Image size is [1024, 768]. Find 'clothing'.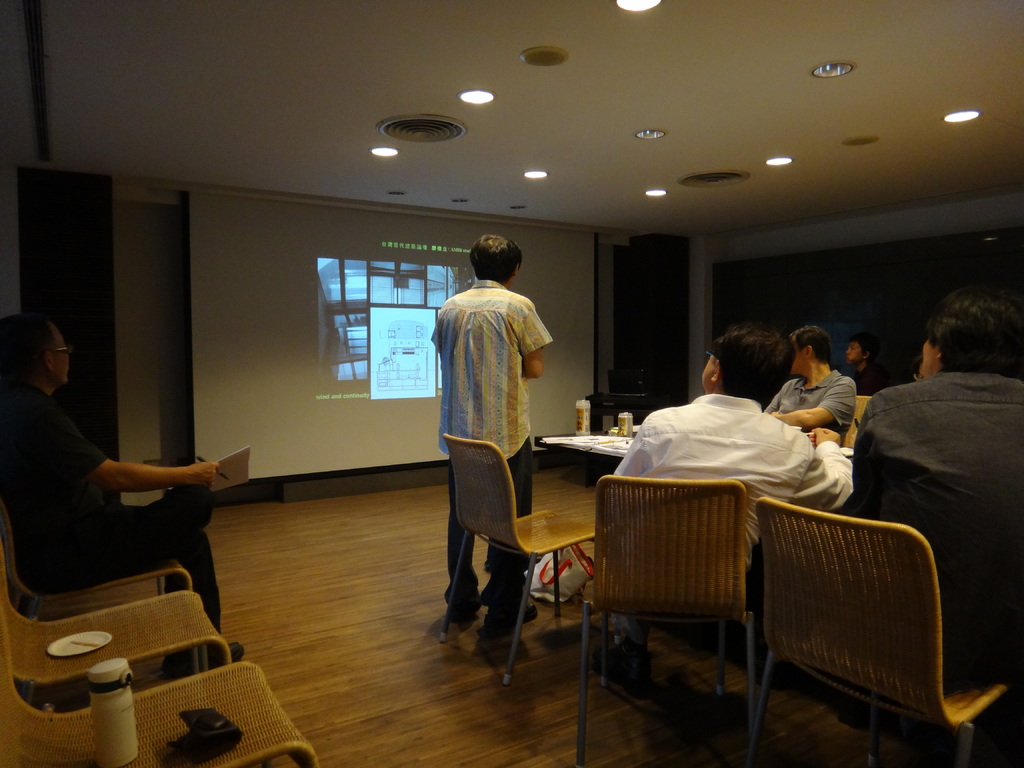
locate(0, 373, 222, 644).
